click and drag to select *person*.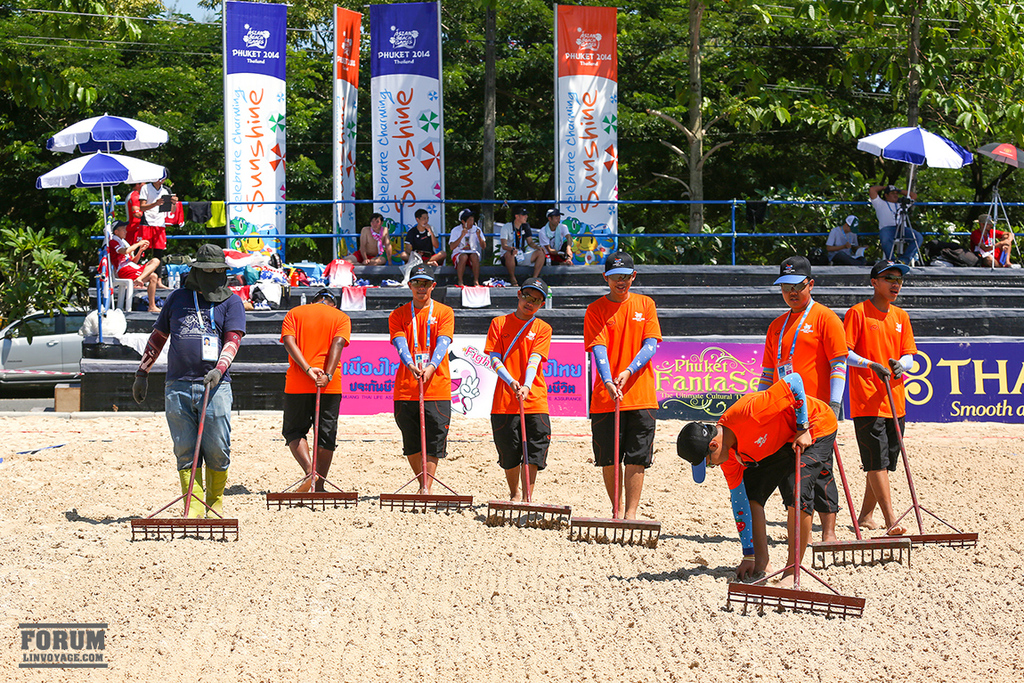
Selection: x1=836 y1=251 x2=936 y2=548.
